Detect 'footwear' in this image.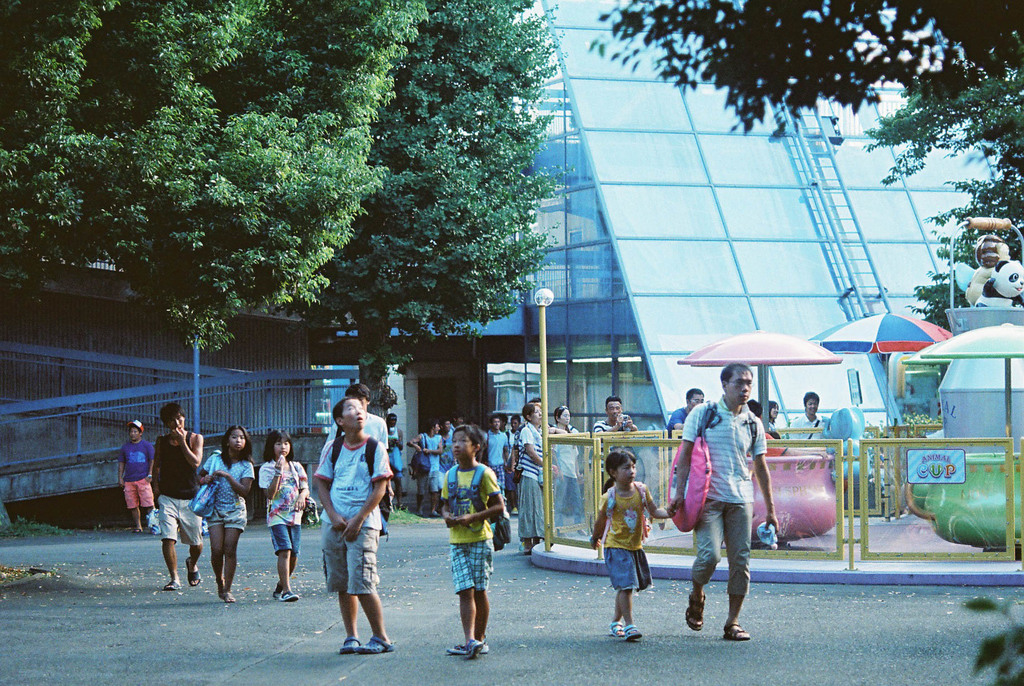
Detection: [186,558,200,587].
